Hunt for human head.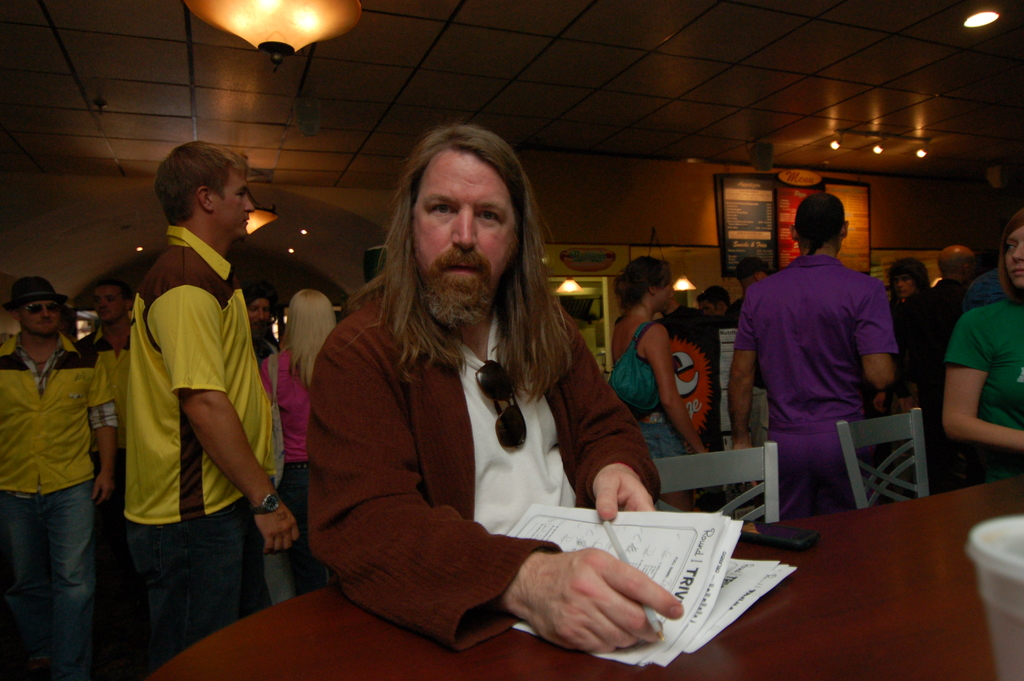
Hunted down at 244, 291, 278, 338.
